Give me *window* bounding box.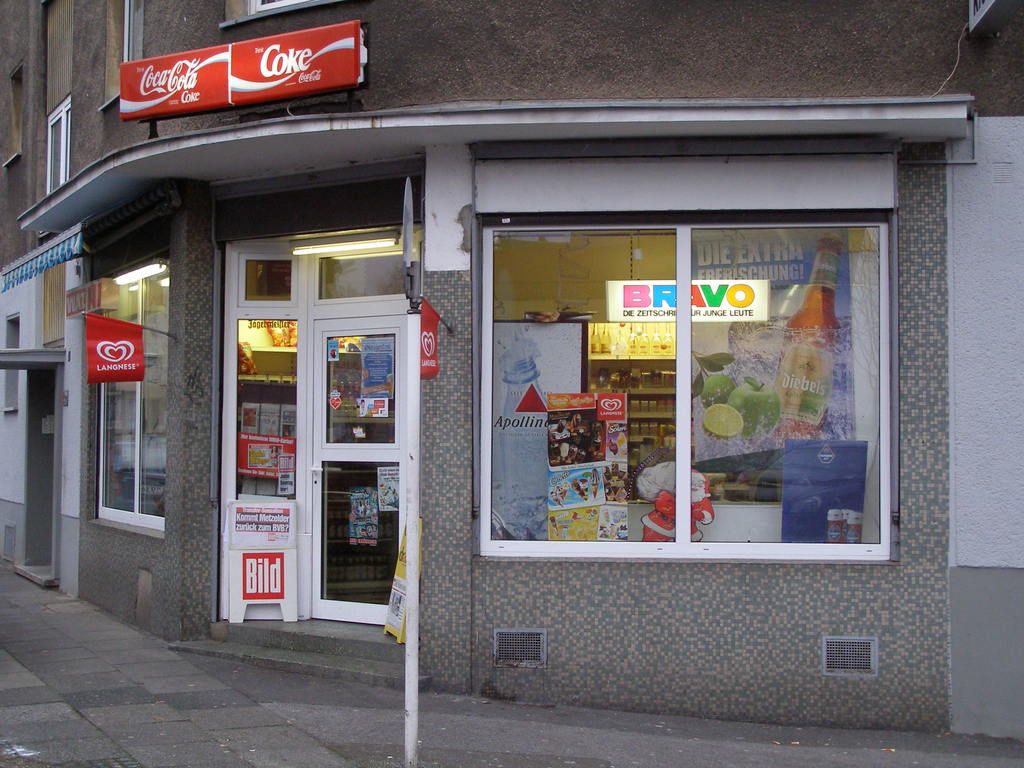
detection(88, 257, 170, 532).
